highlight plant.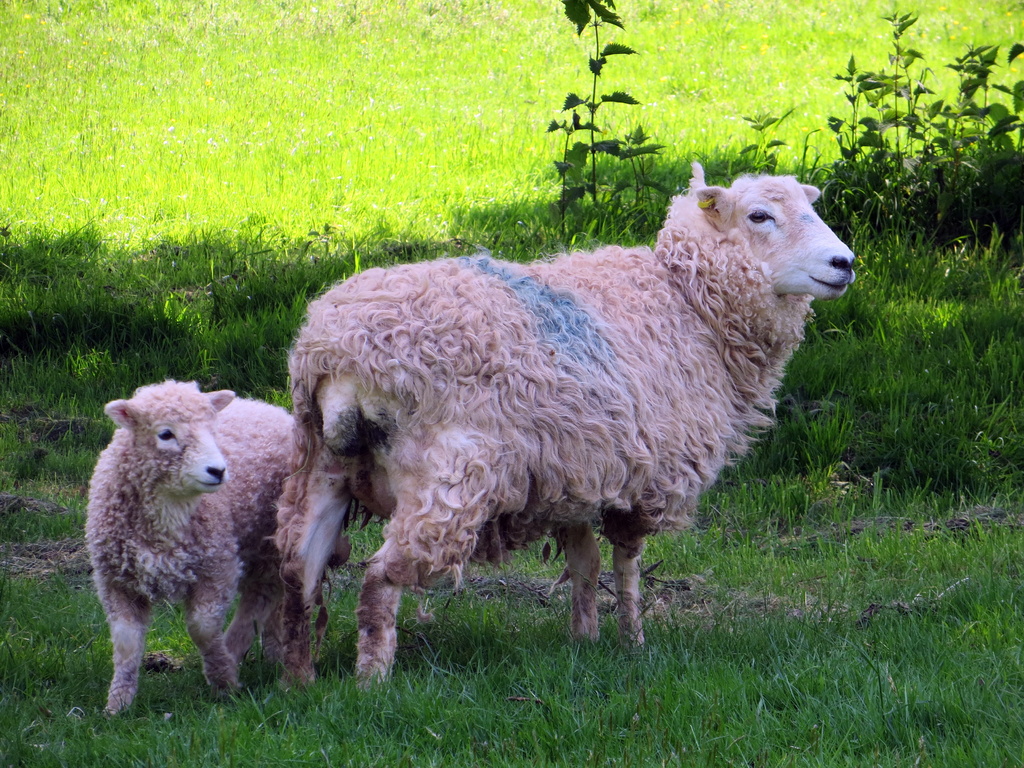
Highlighted region: pyautogui.locateOnScreen(511, 54, 732, 209).
